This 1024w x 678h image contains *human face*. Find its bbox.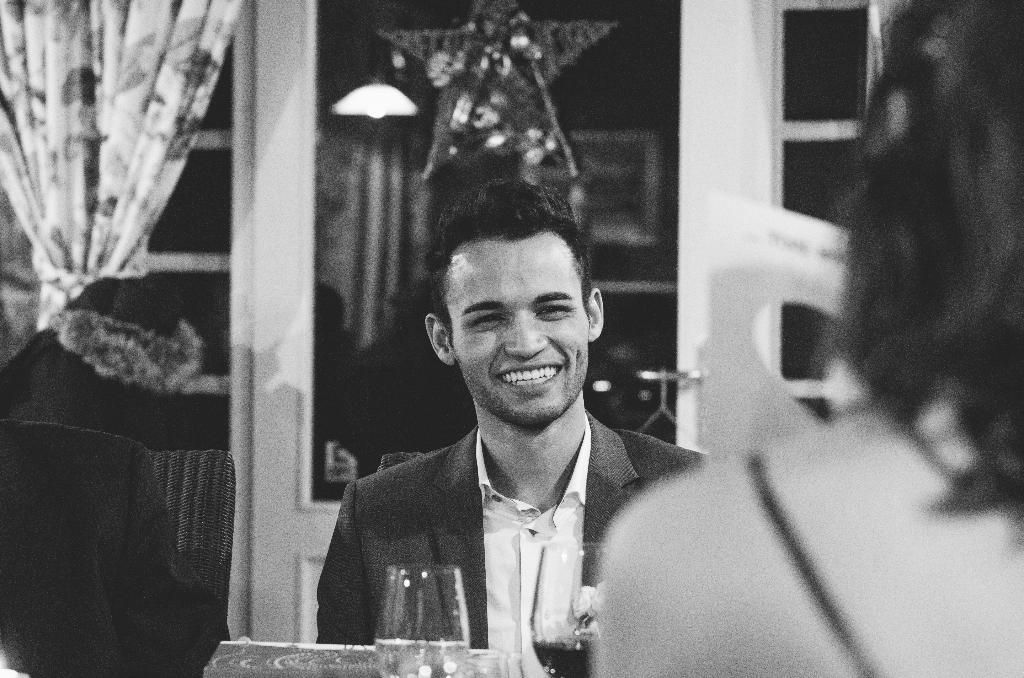
Rect(441, 231, 586, 426).
